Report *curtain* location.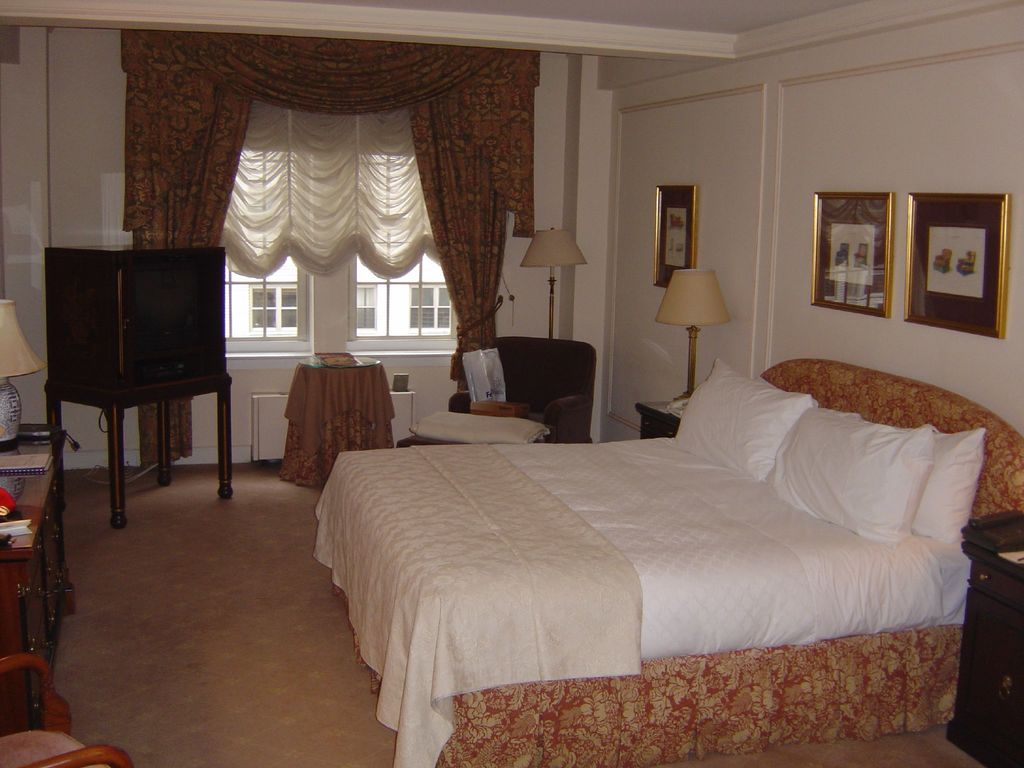
Report: (199, 109, 445, 303).
